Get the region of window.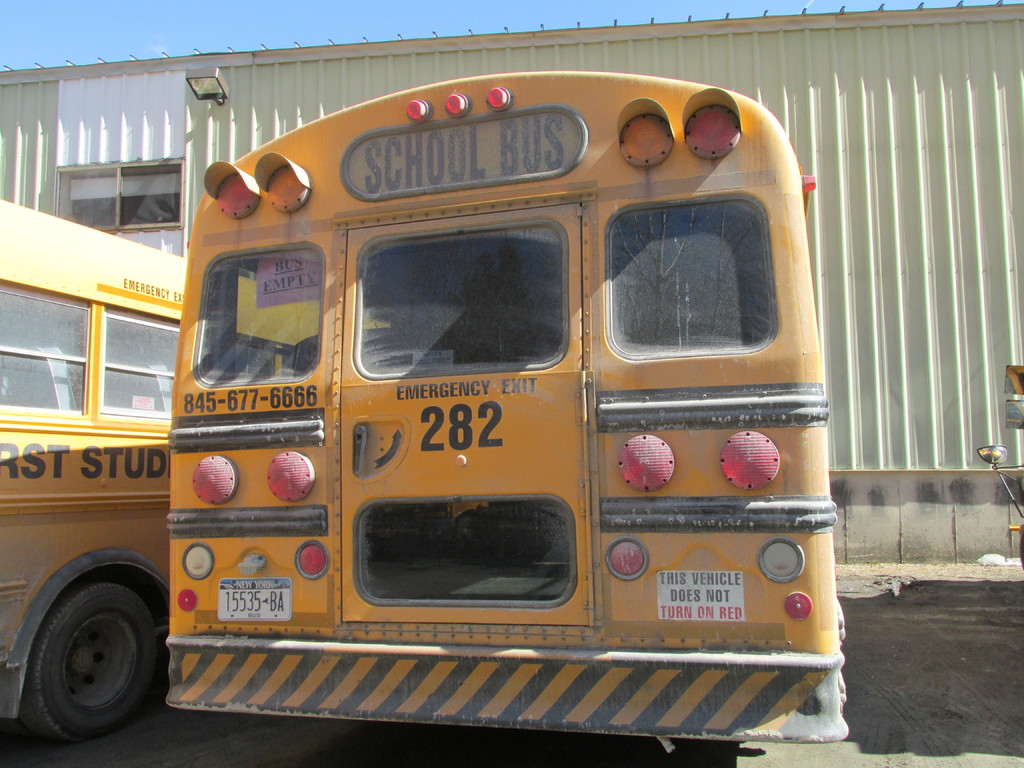
<region>600, 193, 783, 362</region>.
